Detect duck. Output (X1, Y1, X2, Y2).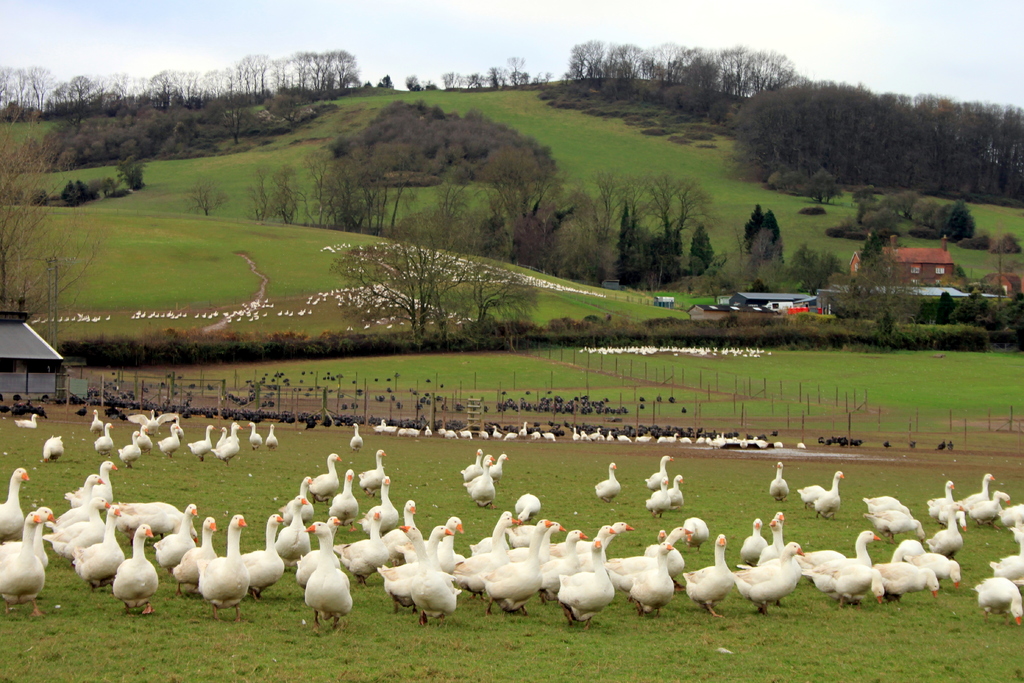
(862, 495, 915, 514).
